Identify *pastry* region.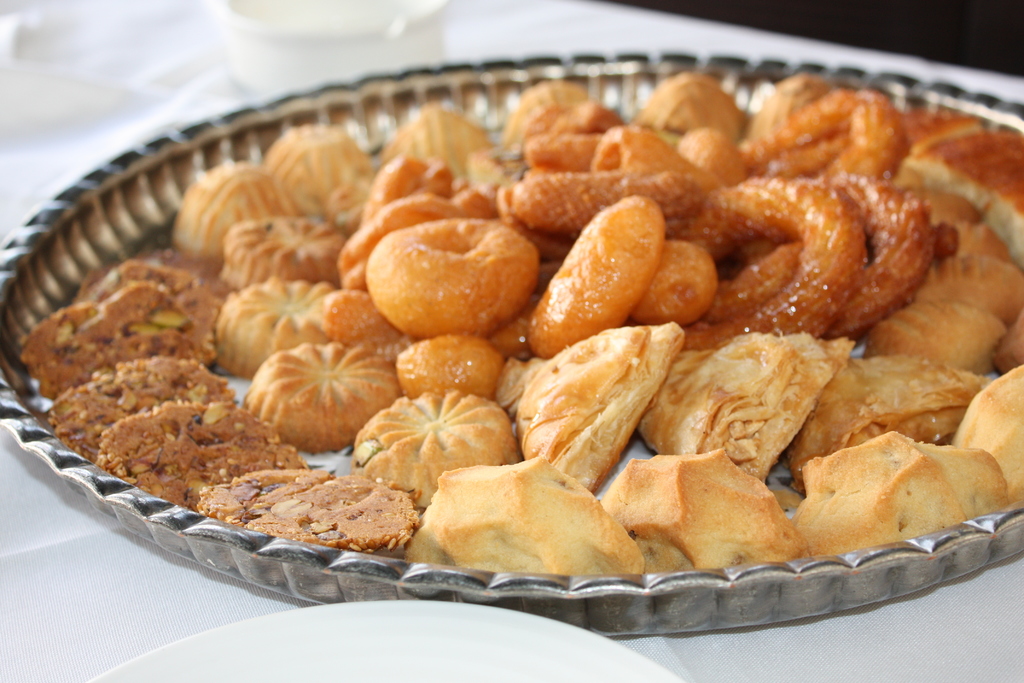
Region: x1=510, y1=329, x2=684, y2=498.
